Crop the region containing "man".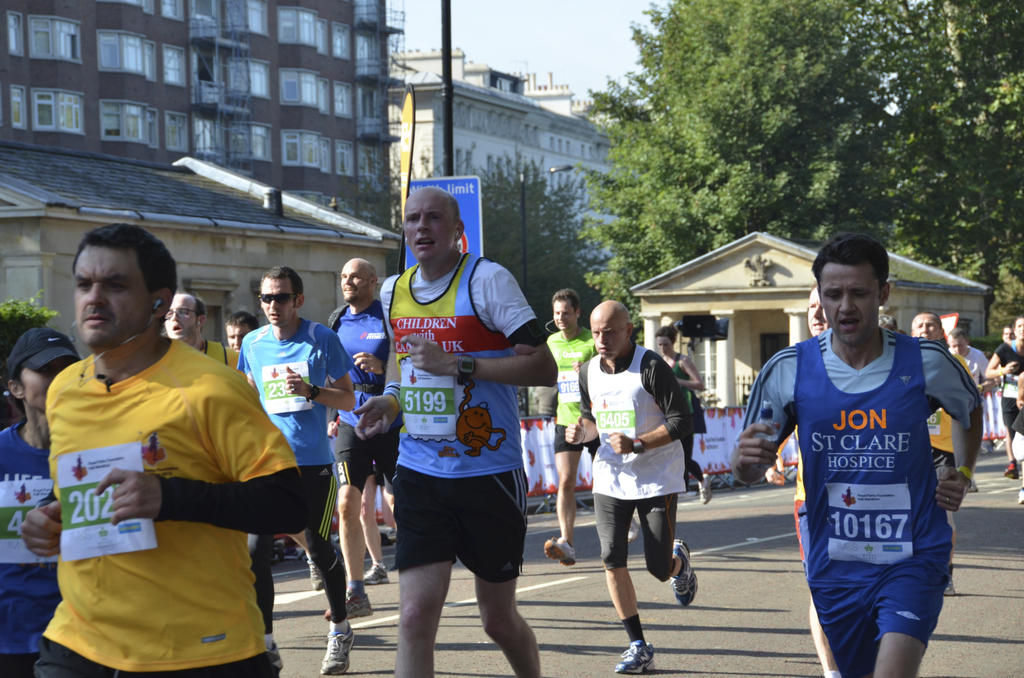
Crop region: (0, 327, 83, 677).
